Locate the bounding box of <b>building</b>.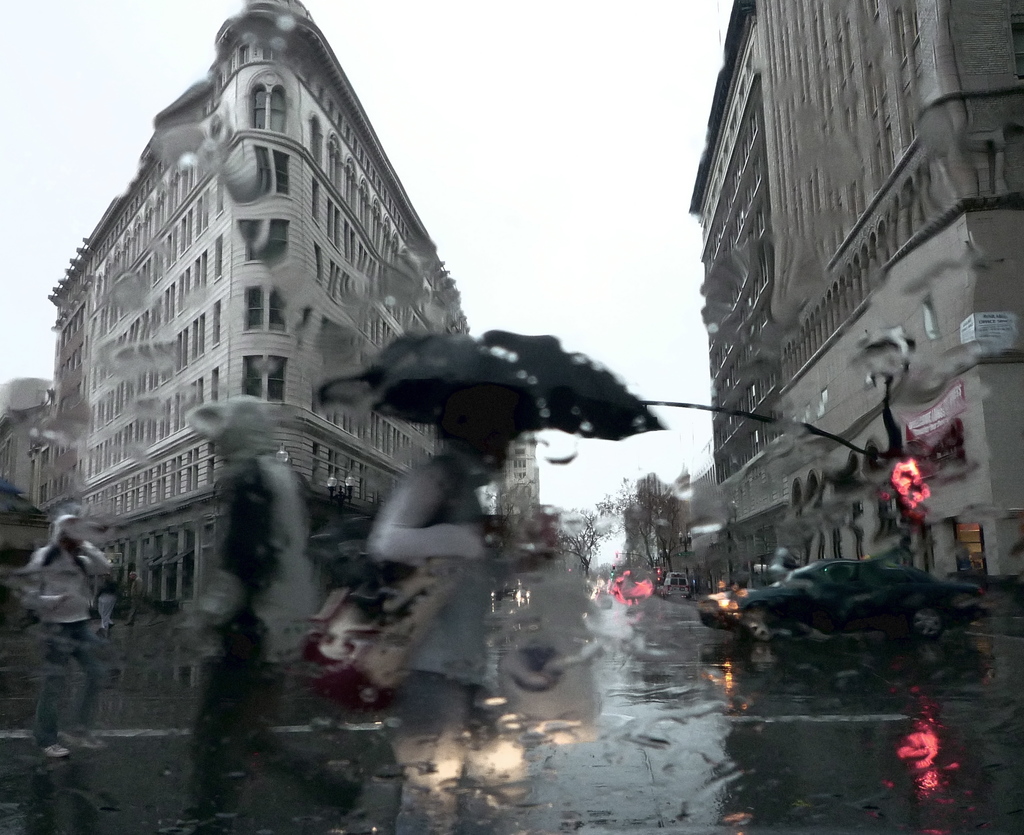
Bounding box: pyautogui.locateOnScreen(486, 429, 543, 508).
